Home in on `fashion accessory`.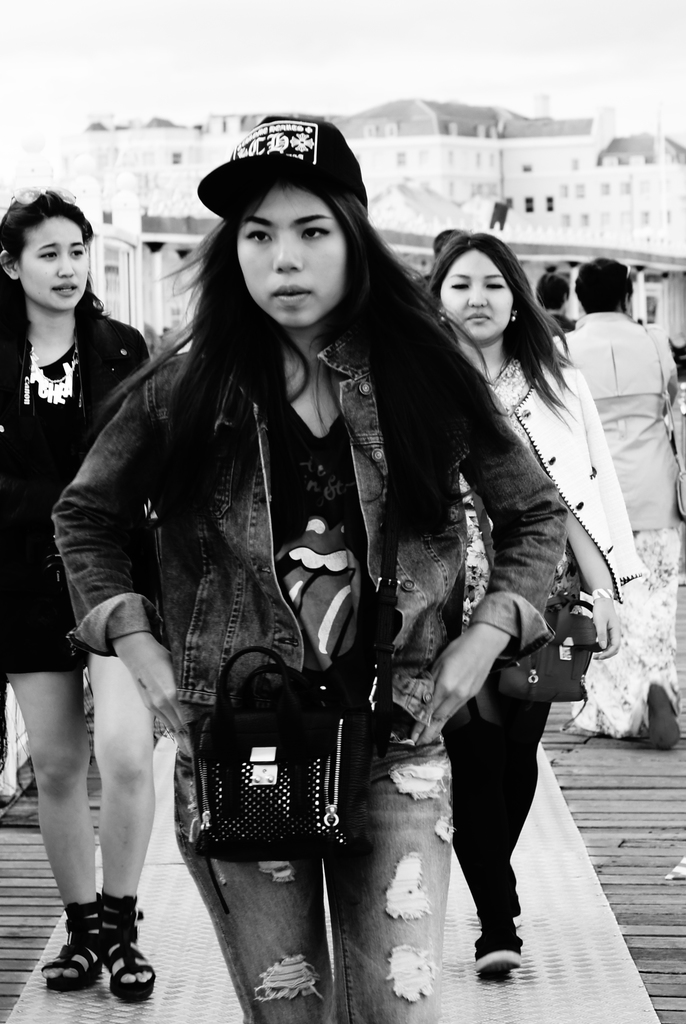
Homed in at 626, 264, 633, 278.
